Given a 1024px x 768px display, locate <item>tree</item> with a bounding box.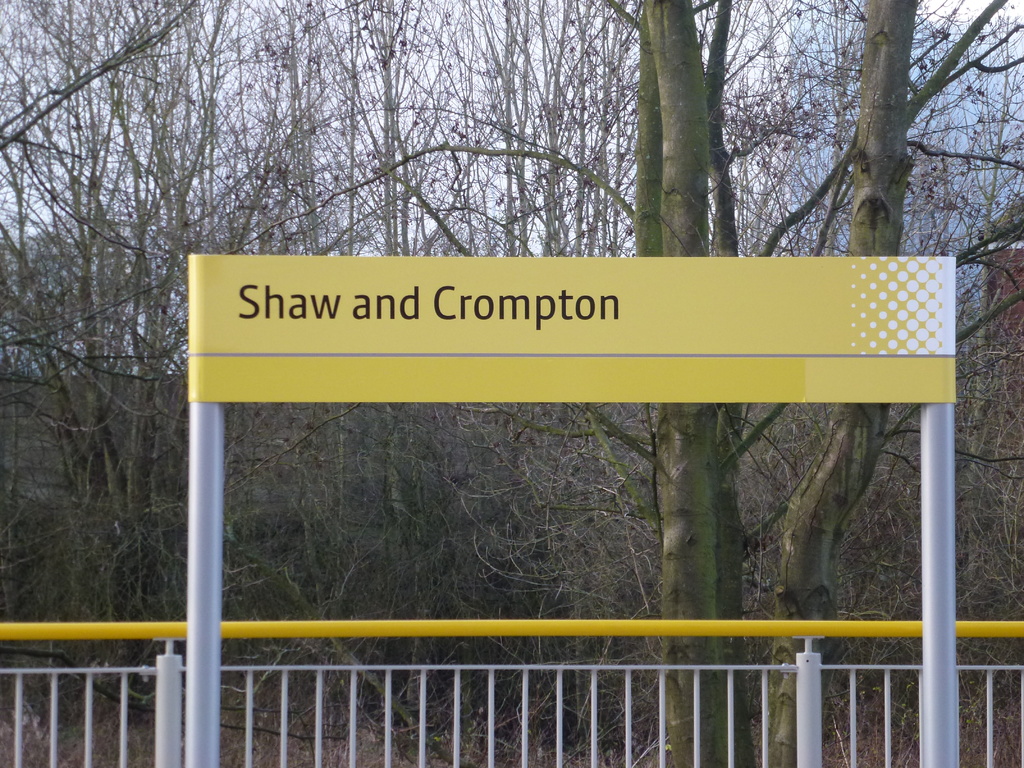
Located: select_region(265, 0, 358, 260).
